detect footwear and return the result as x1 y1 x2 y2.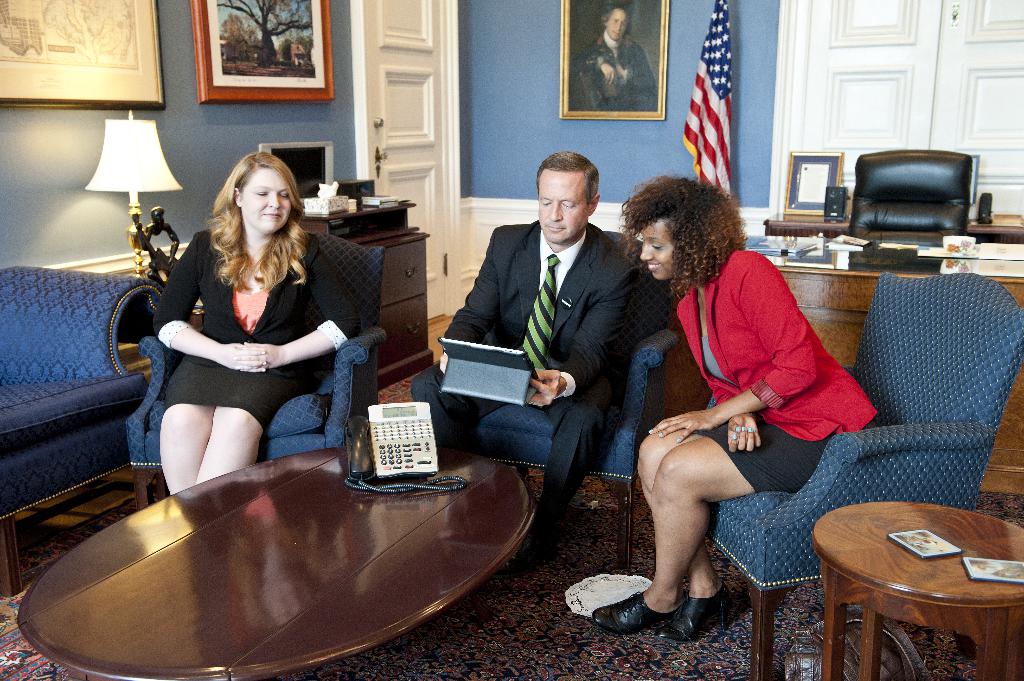
586 591 687 639.
